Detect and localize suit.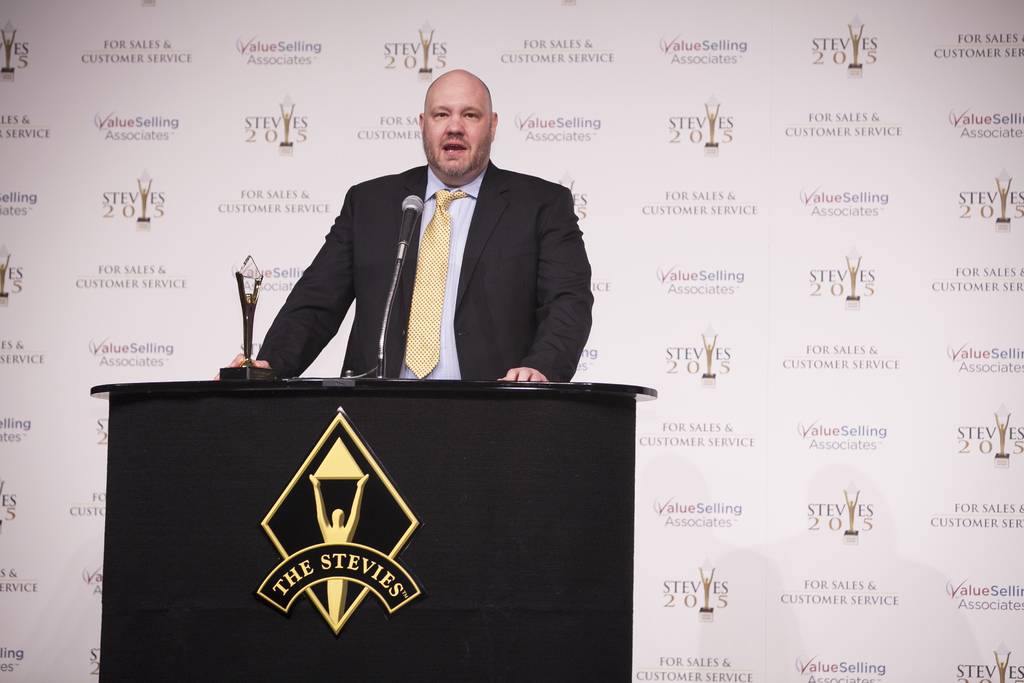
Localized at Rect(268, 87, 589, 434).
